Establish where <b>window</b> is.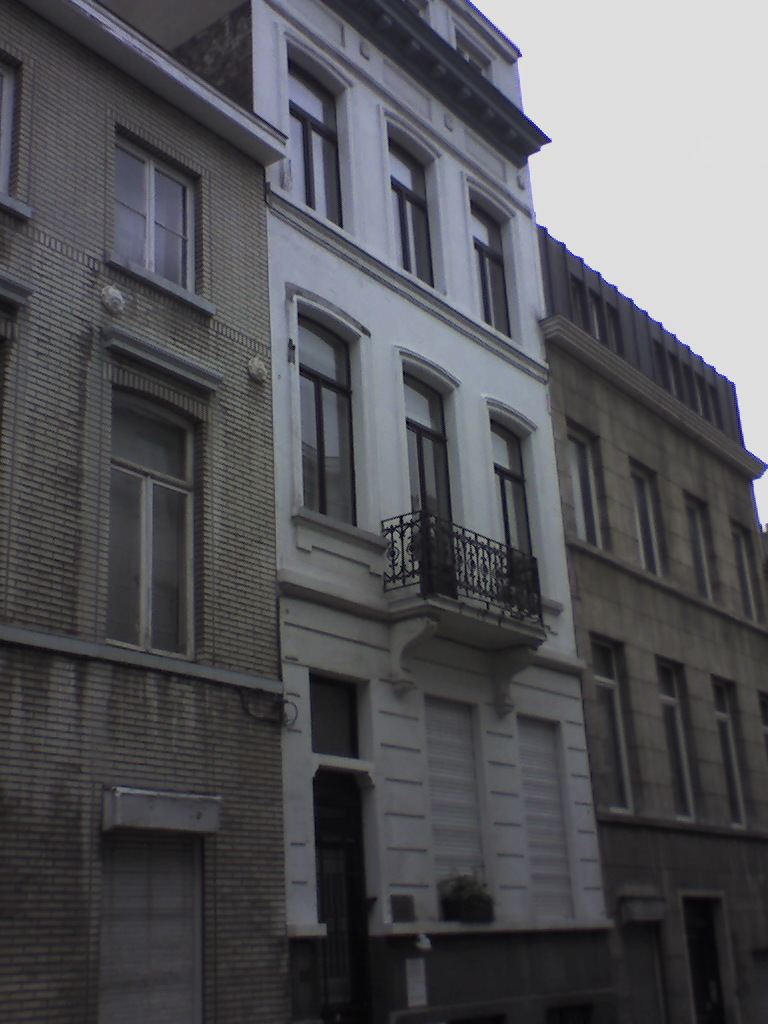
Established at {"left": 299, "top": 312, "right": 370, "bottom": 549}.
